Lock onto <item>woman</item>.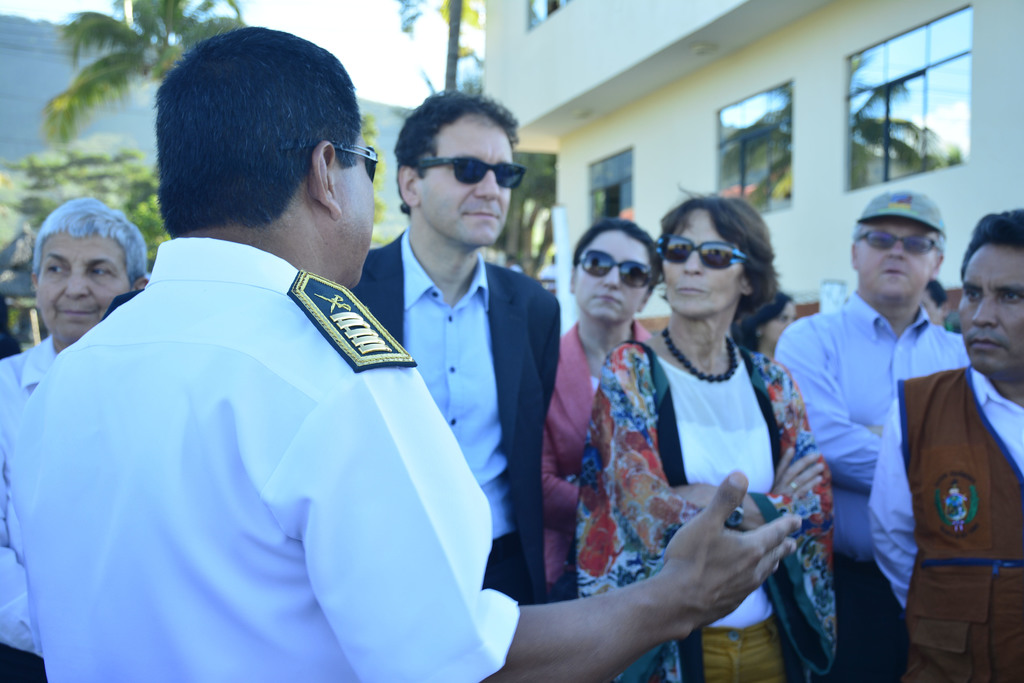
Locked: [730, 289, 806, 358].
